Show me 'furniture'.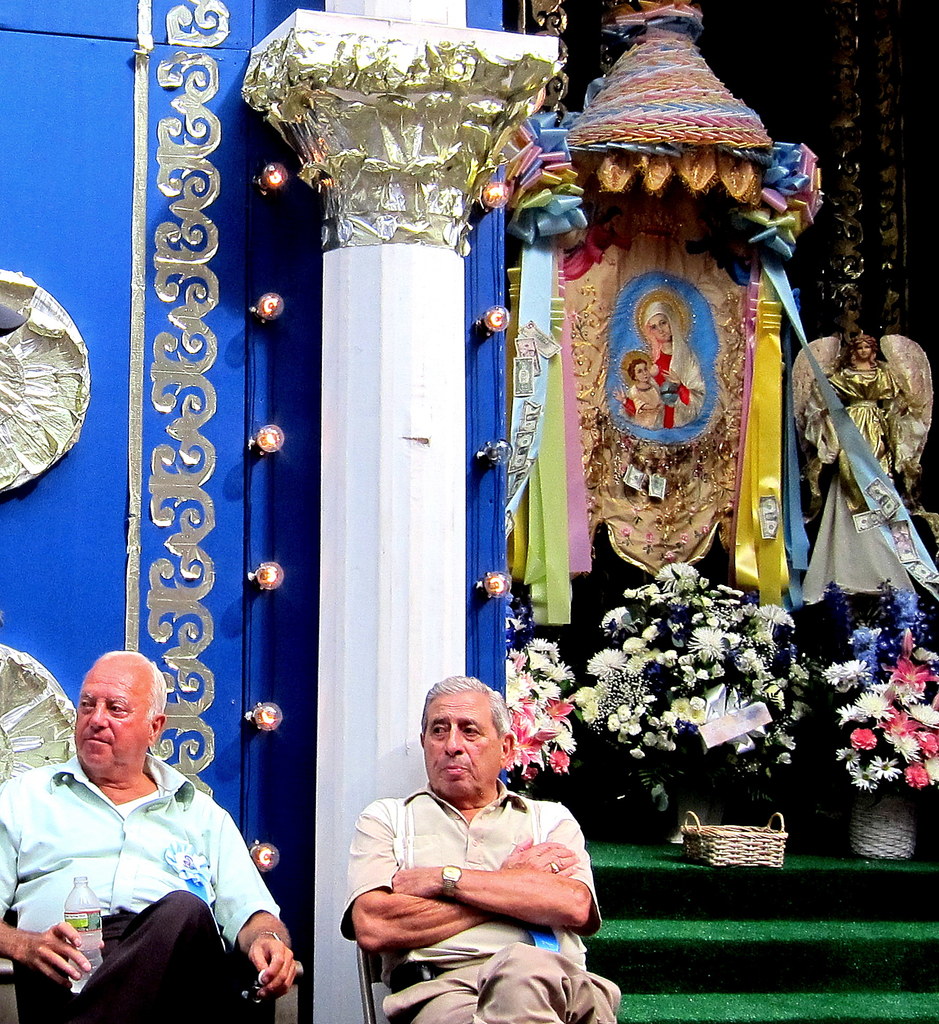
'furniture' is here: x1=359, y1=953, x2=380, y2=1023.
